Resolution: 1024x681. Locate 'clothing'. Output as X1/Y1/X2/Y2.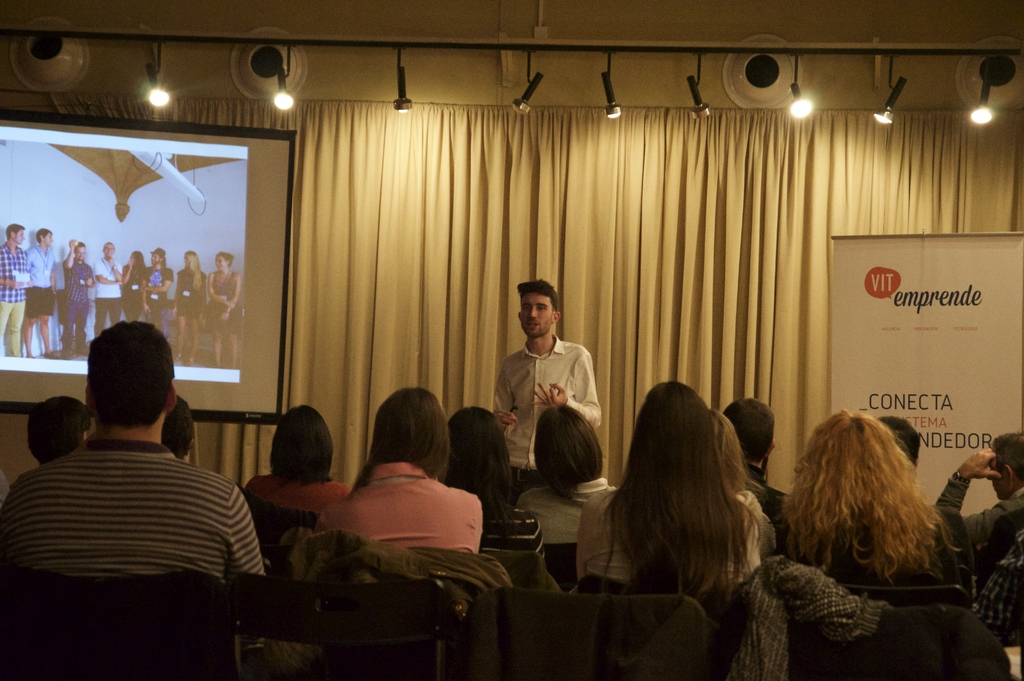
476/504/541/558.
